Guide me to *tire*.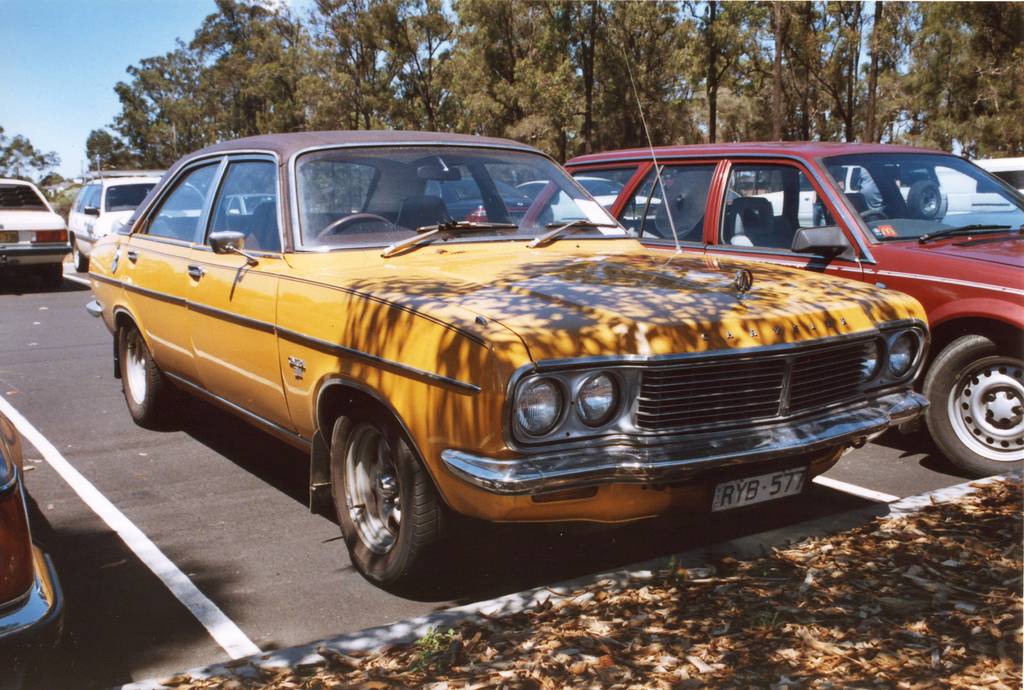
Guidance: <region>925, 330, 1023, 477</region>.
